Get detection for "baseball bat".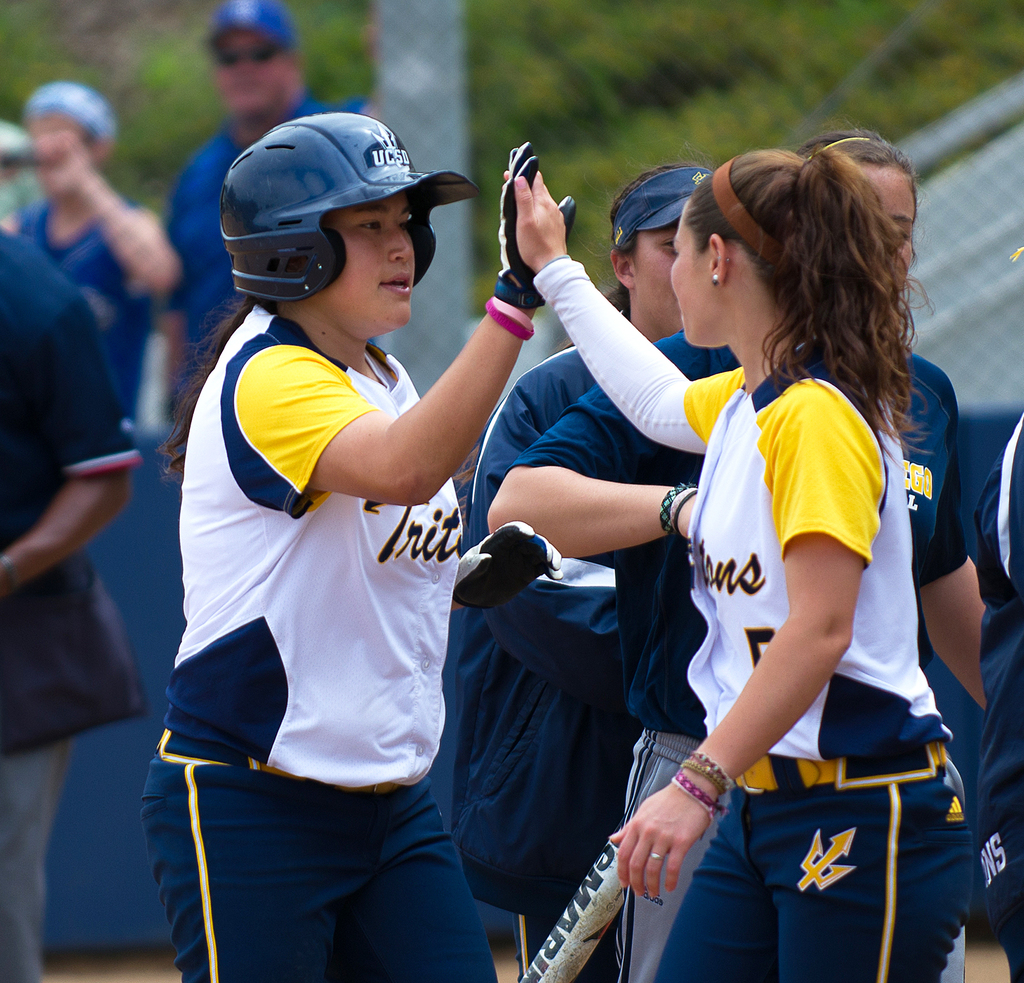
Detection: detection(520, 839, 629, 982).
